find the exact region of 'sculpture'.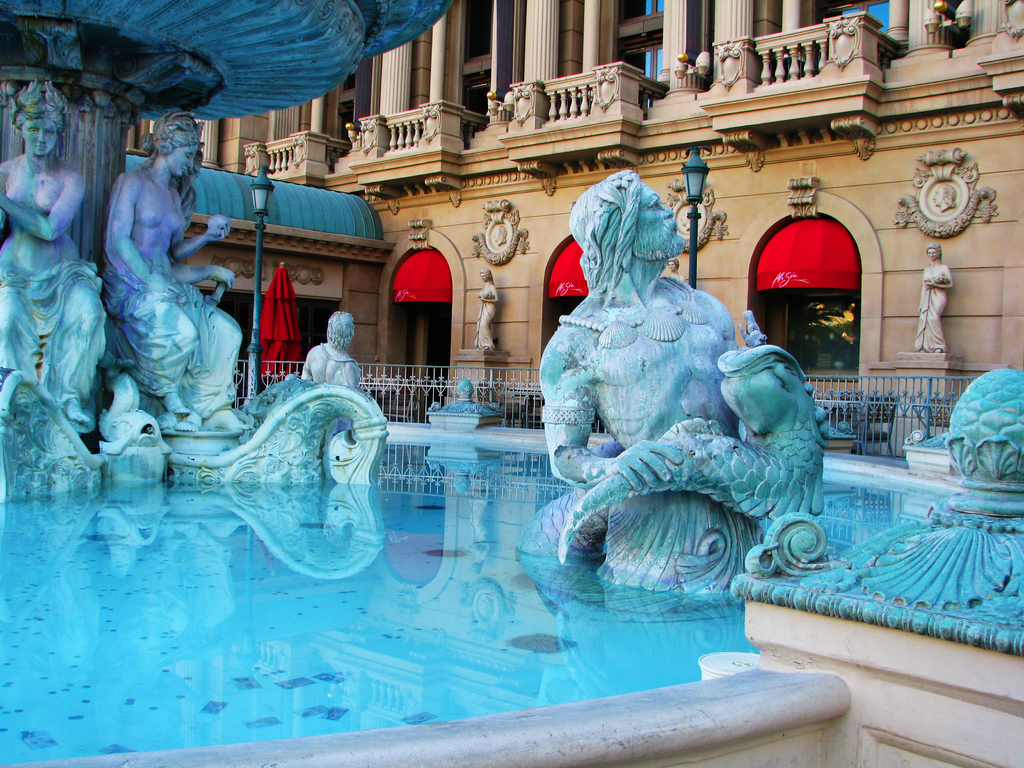
Exact region: select_region(0, 77, 111, 441).
